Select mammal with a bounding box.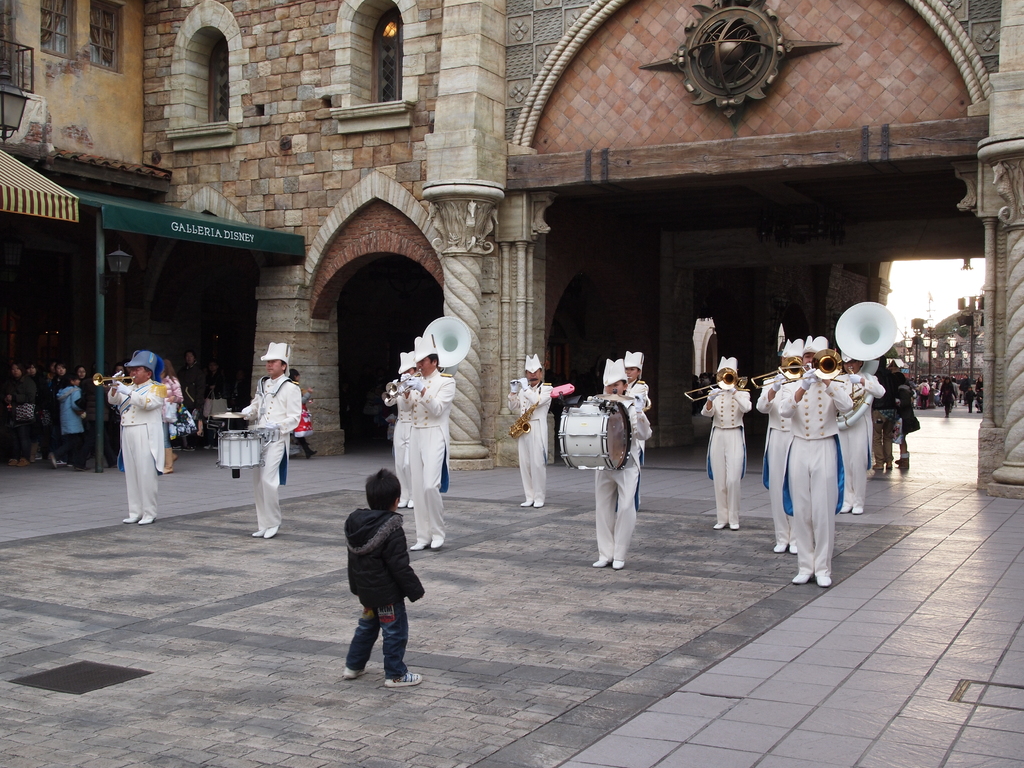
<bbox>380, 351, 420, 506</bbox>.
